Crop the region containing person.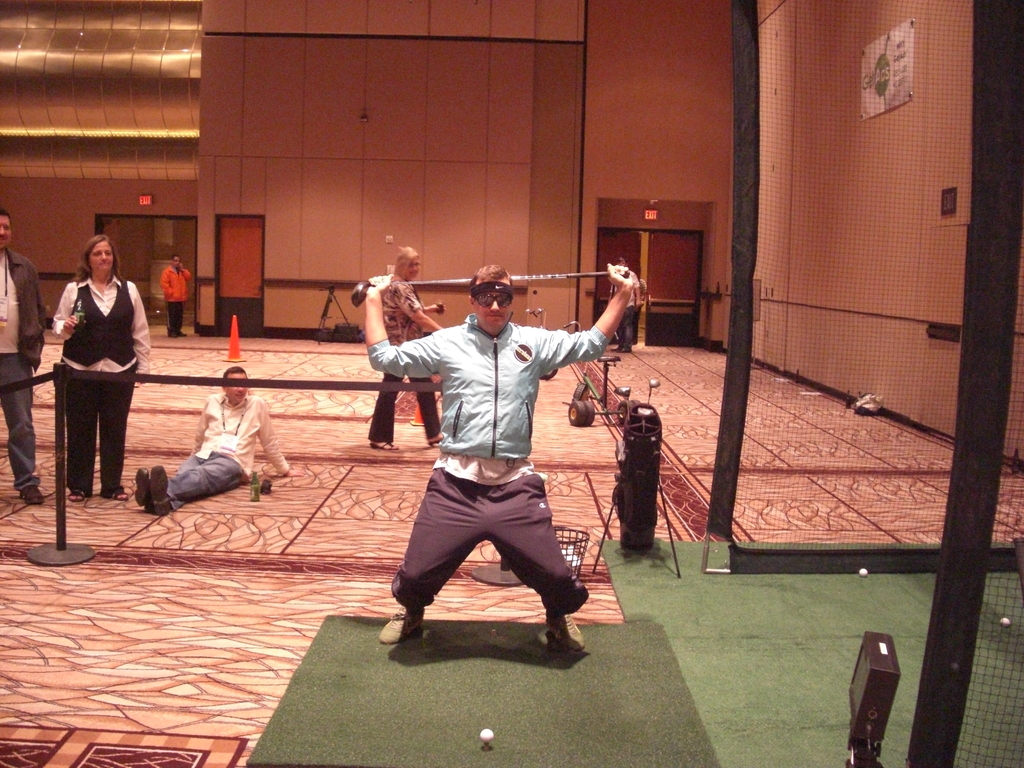
Crop region: 363 255 624 683.
